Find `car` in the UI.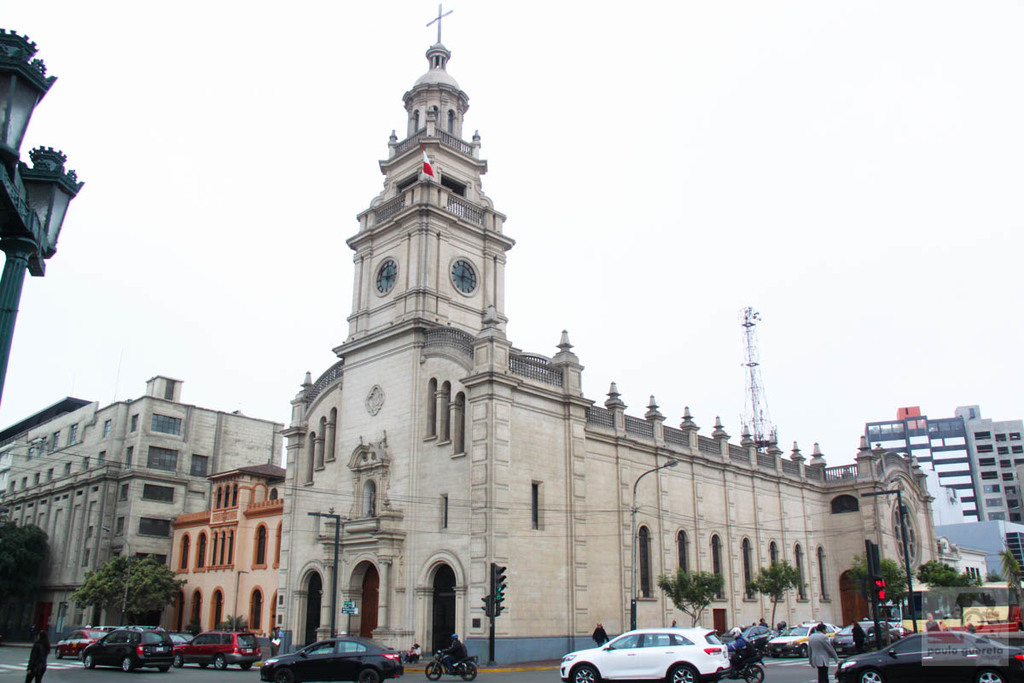
UI element at box=[836, 627, 1023, 682].
